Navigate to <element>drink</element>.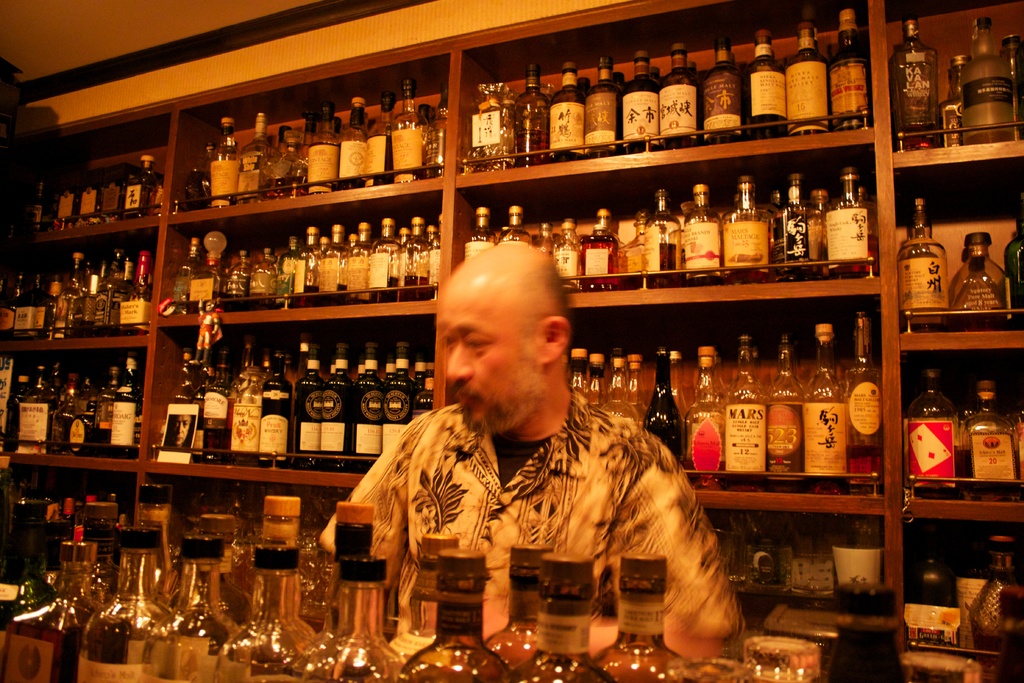
Navigation target: pyautogui.locateOnScreen(742, 23, 788, 133).
